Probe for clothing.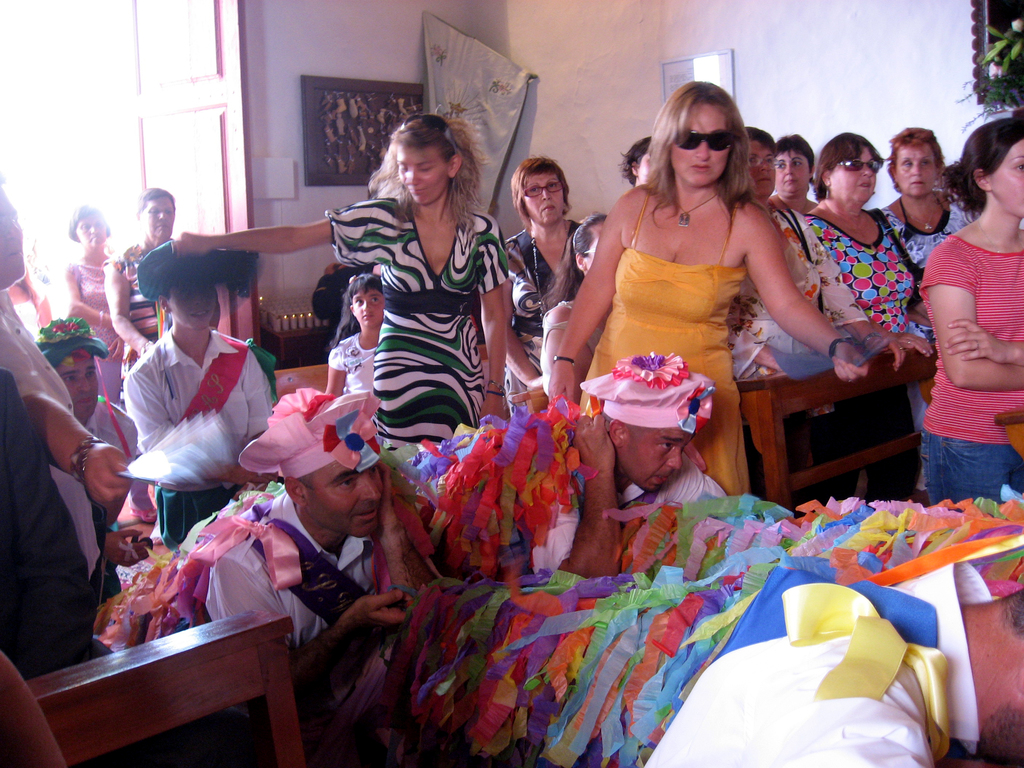
Probe result: (100,237,174,383).
